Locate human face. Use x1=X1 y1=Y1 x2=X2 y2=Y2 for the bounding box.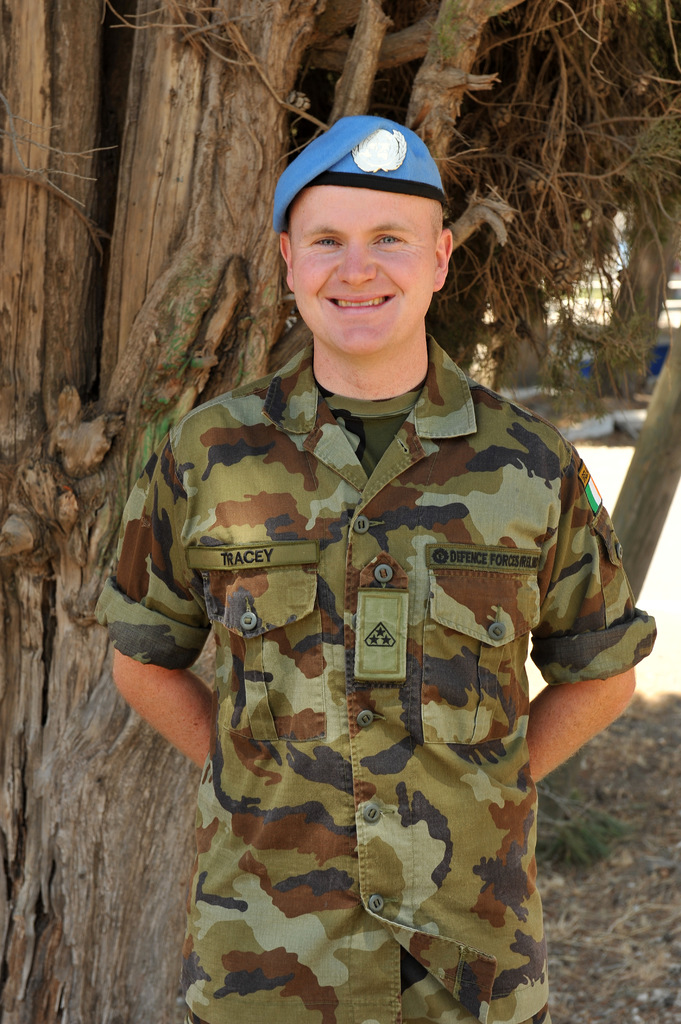
x1=284 y1=180 x2=456 y2=360.
